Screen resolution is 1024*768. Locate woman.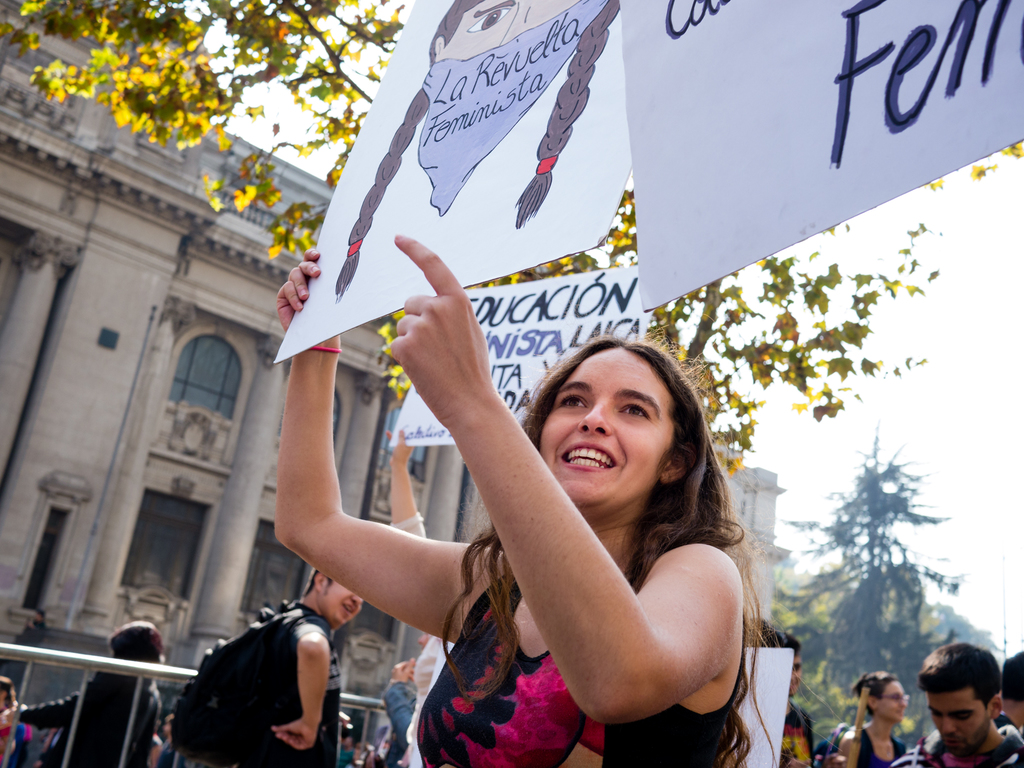
837, 669, 918, 767.
